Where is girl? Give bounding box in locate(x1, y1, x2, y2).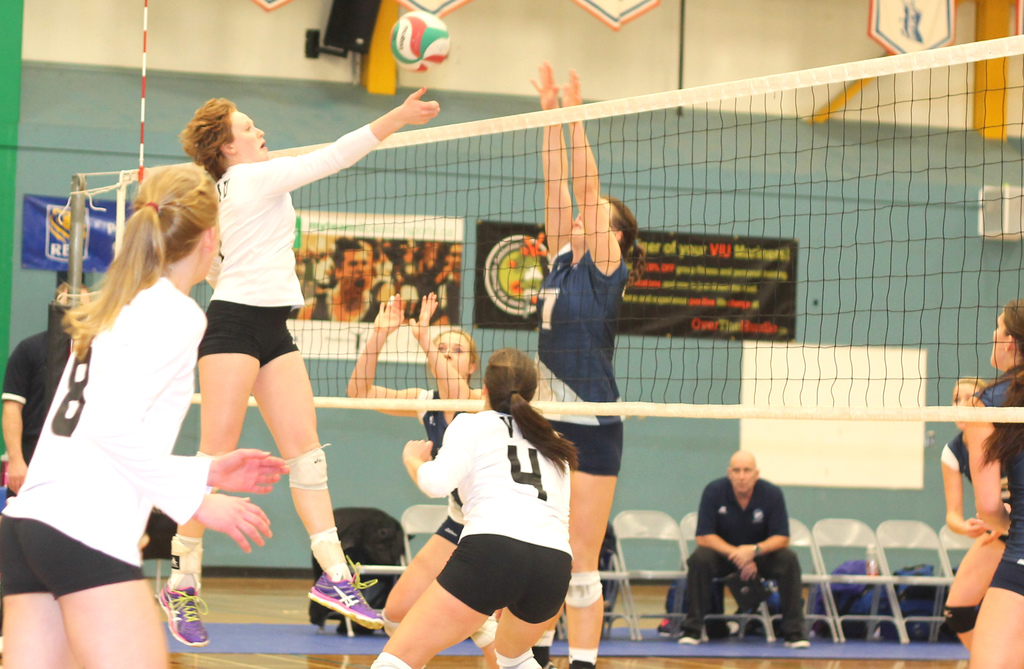
locate(348, 295, 493, 667).
